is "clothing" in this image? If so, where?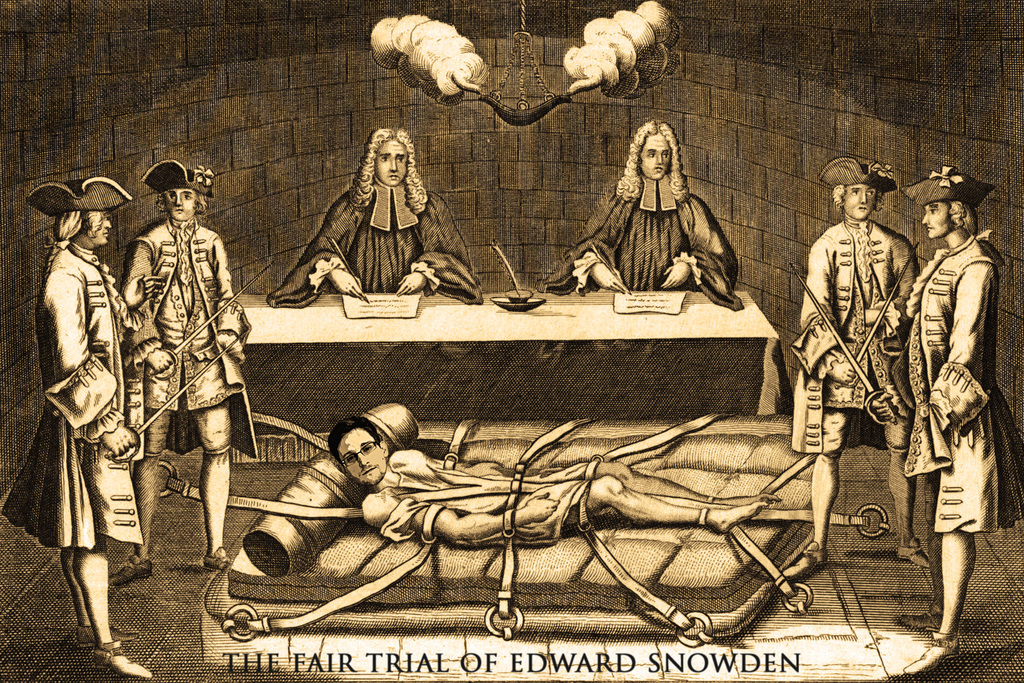
Yes, at x1=540 y1=172 x2=746 y2=314.
